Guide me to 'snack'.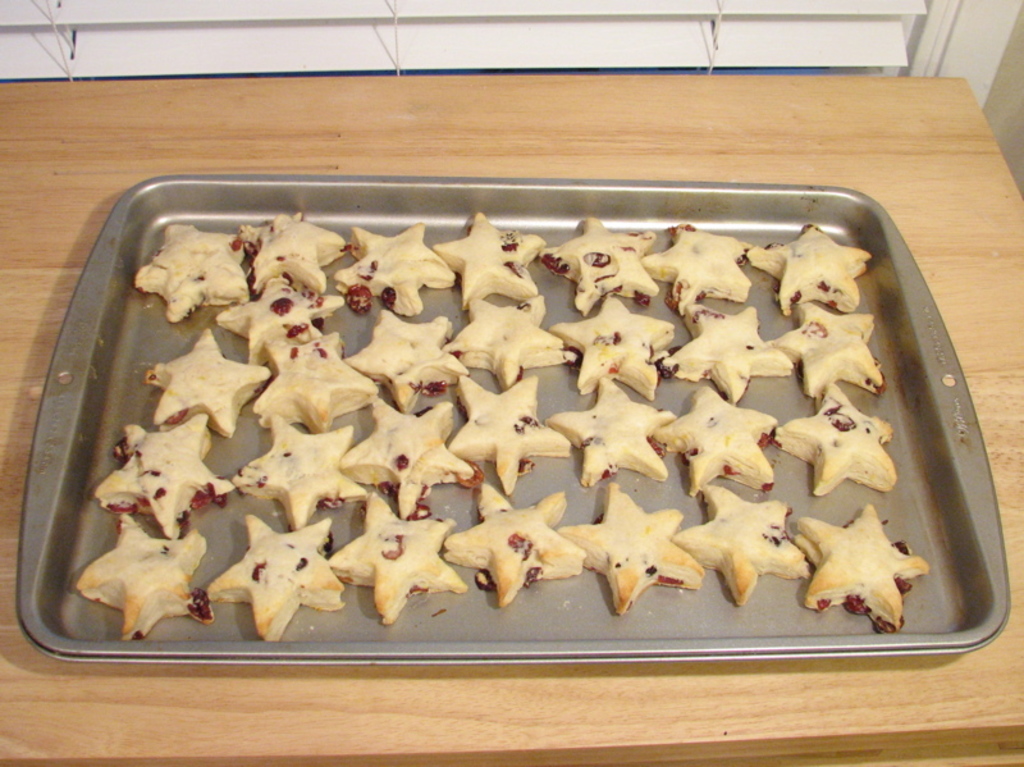
Guidance: box=[669, 306, 796, 403].
